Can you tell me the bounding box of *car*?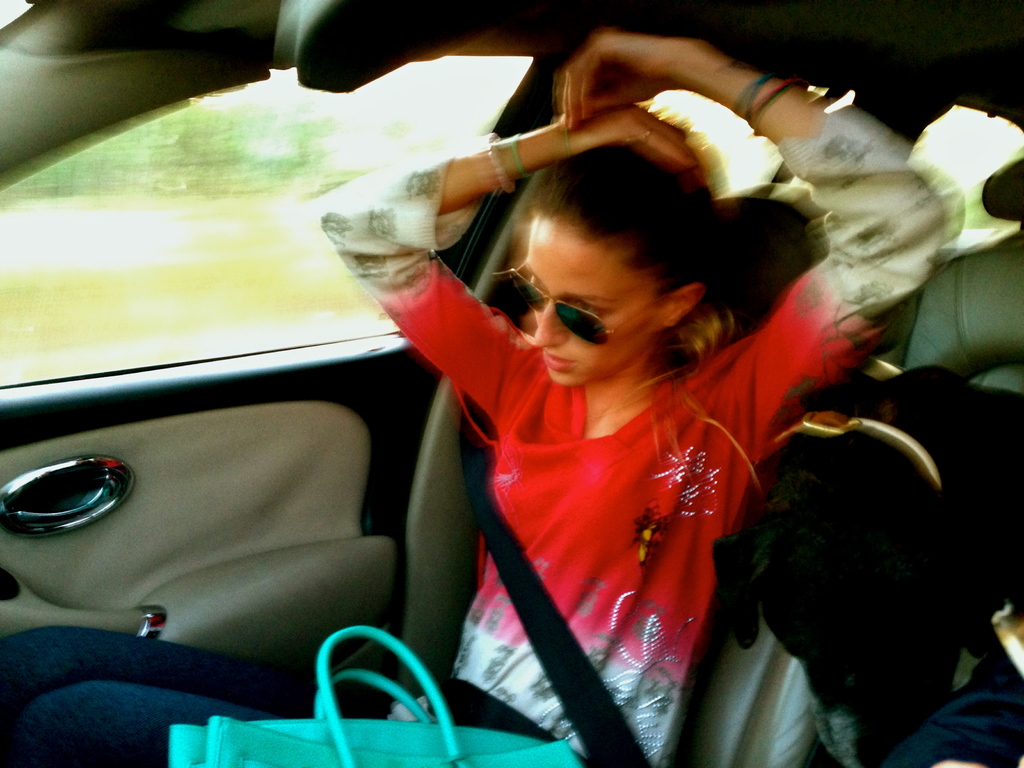
l=0, t=2, r=1023, b=767.
